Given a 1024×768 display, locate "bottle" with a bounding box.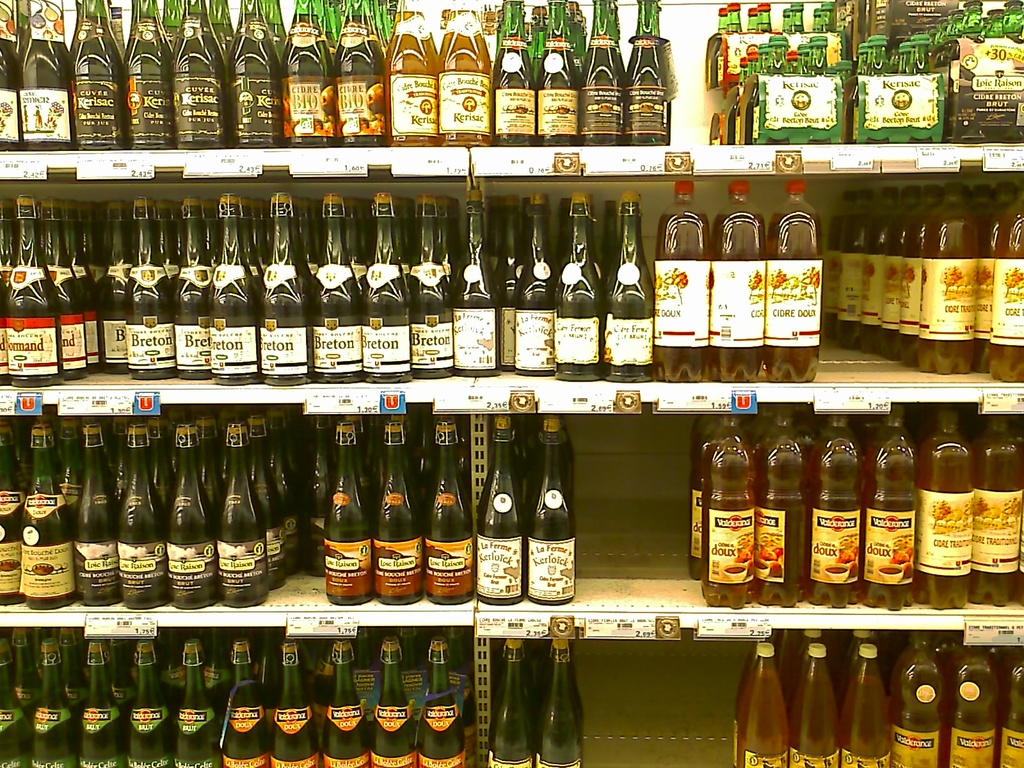
Located: {"x1": 703, "y1": 179, "x2": 766, "y2": 387}.
